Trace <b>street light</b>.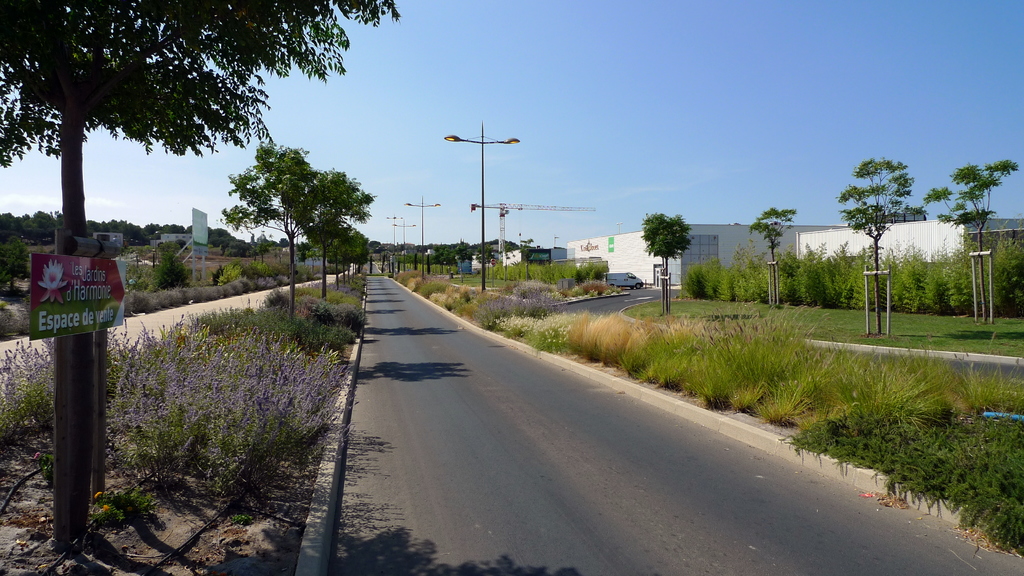
Traced to (394,218,416,272).
